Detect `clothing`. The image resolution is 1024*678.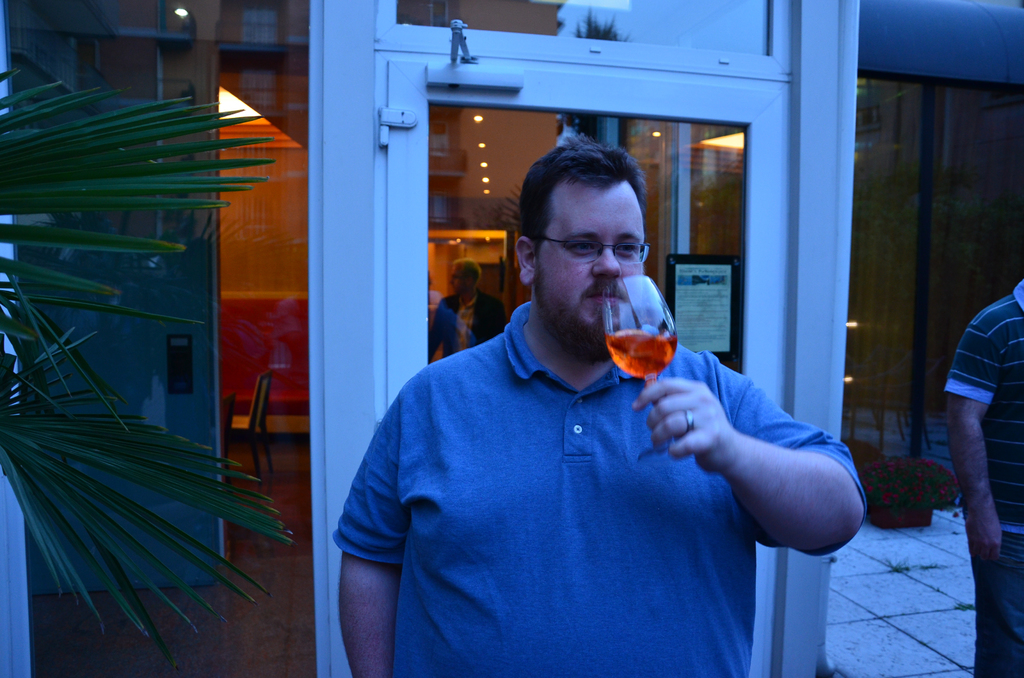
{"left": 944, "top": 282, "right": 1023, "bottom": 527}.
